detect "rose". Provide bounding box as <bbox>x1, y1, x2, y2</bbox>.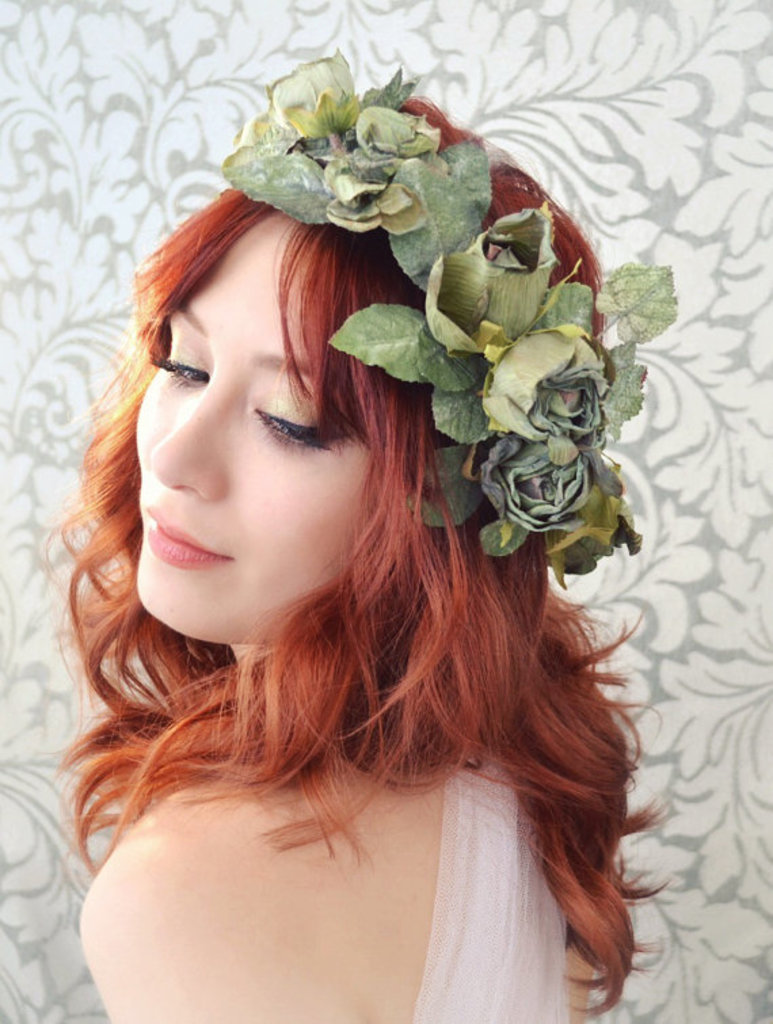
<bbox>484, 430, 593, 534</bbox>.
